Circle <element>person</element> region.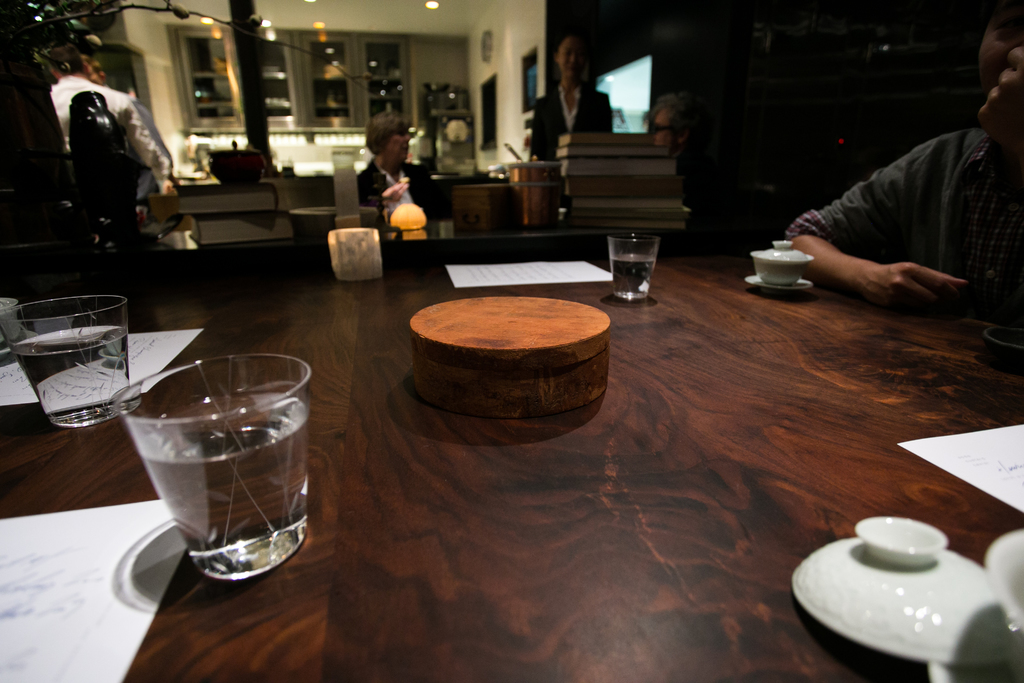
Region: 362/129/426/241.
